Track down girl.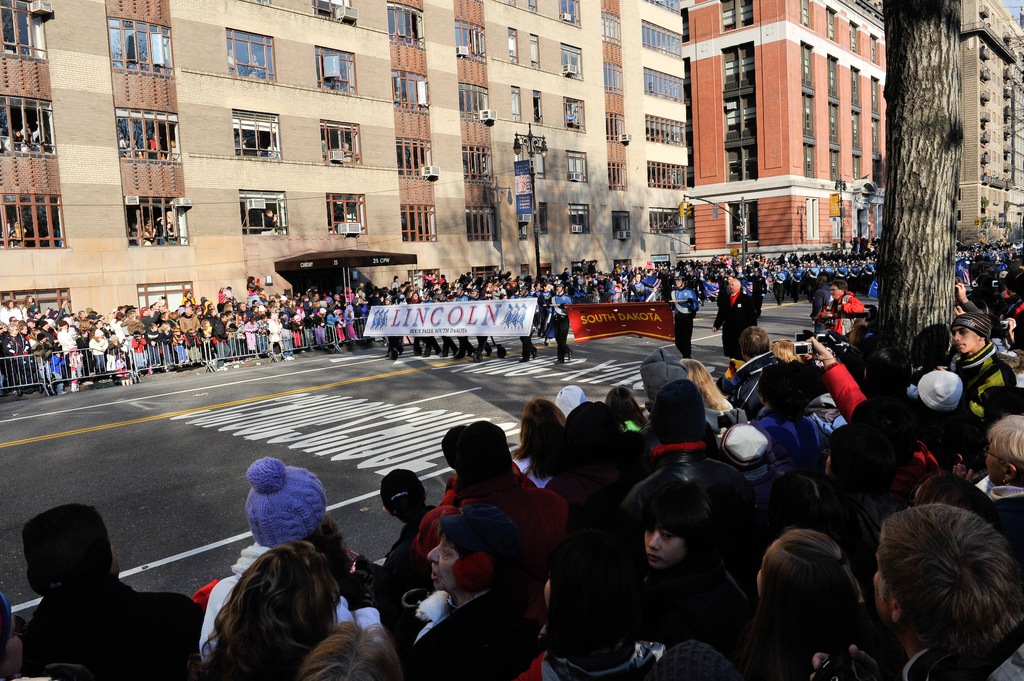
Tracked to <region>67, 347, 86, 393</region>.
